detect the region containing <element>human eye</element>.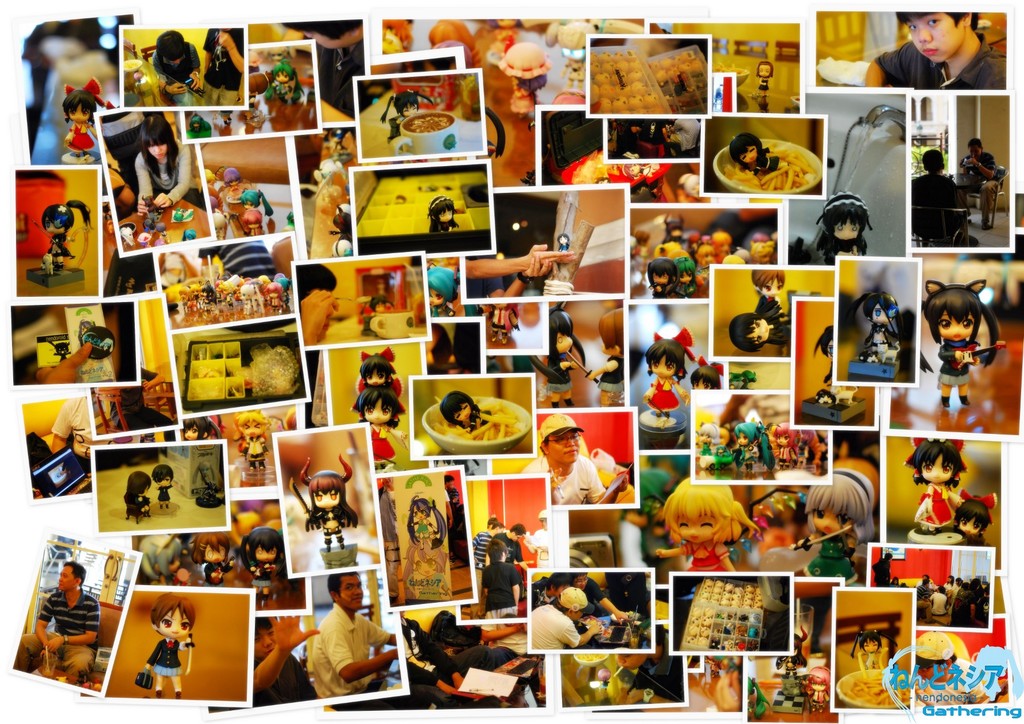
328/492/340/503.
